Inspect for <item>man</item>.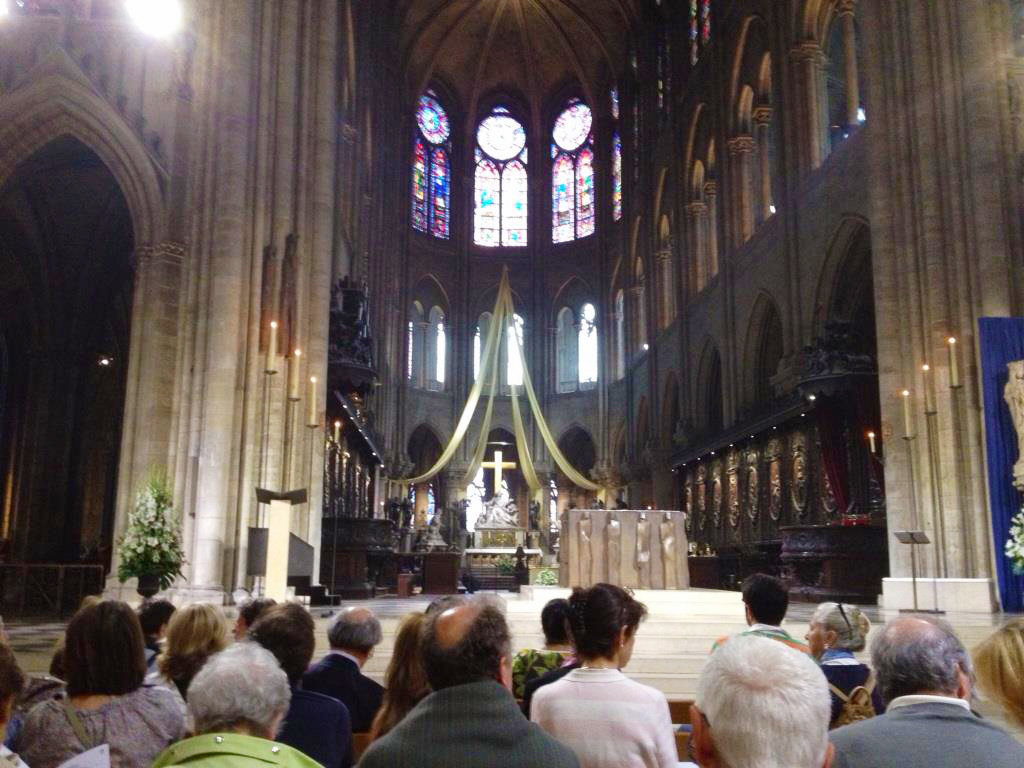
Inspection: x1=713, y1=569, x2=814, y2=658.
